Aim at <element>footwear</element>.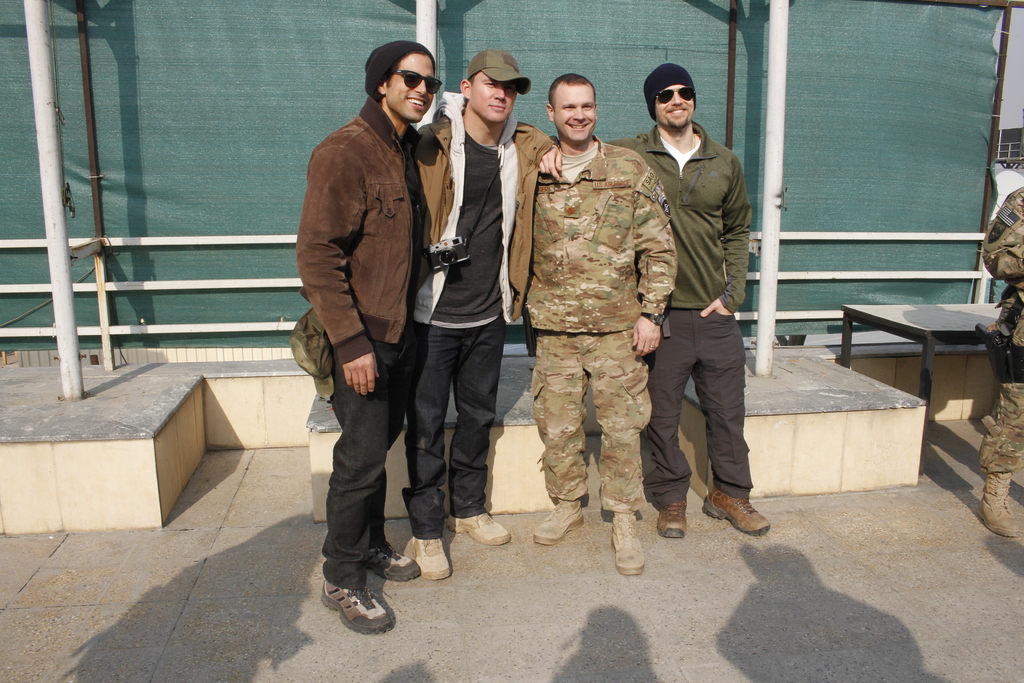
Aimed at [319,569,390,646].
